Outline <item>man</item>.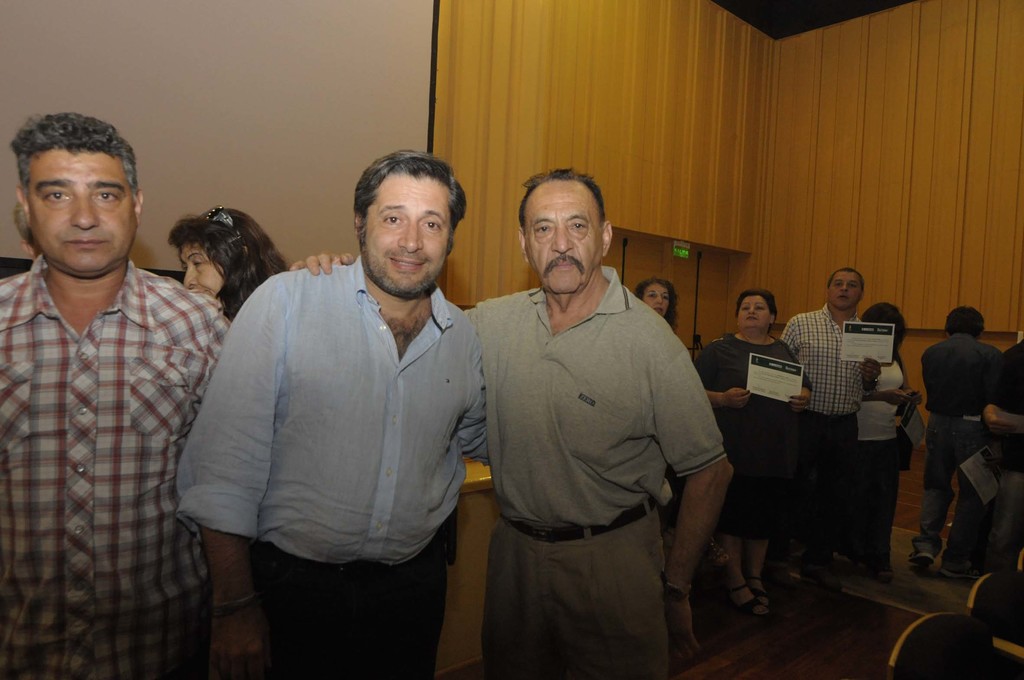
Outline: box=[780, 264, 881, 594].
